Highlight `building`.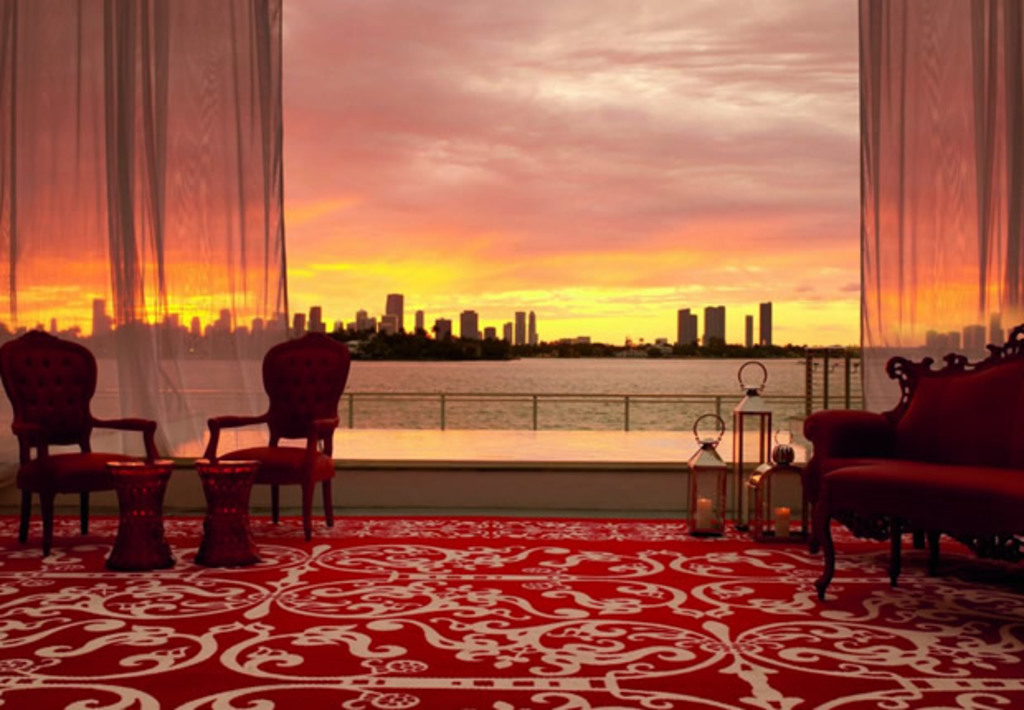
Highlighted region: <bbox>963, 320, 976, 347</bbox>.
